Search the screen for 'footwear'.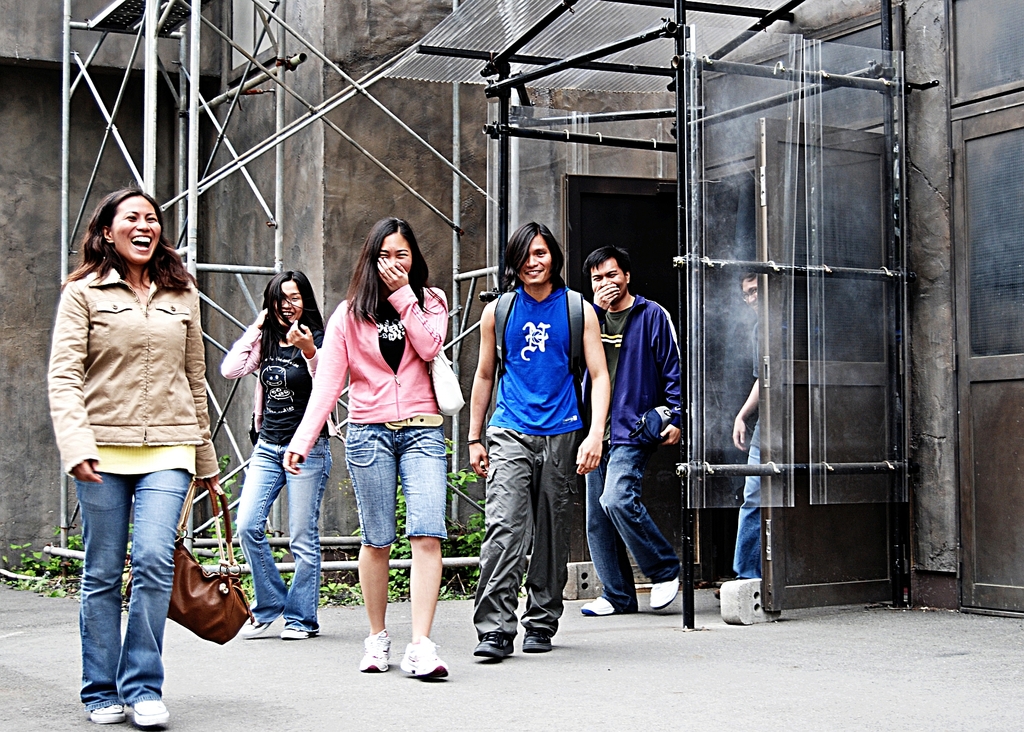
Found at 280:626:308:639.
